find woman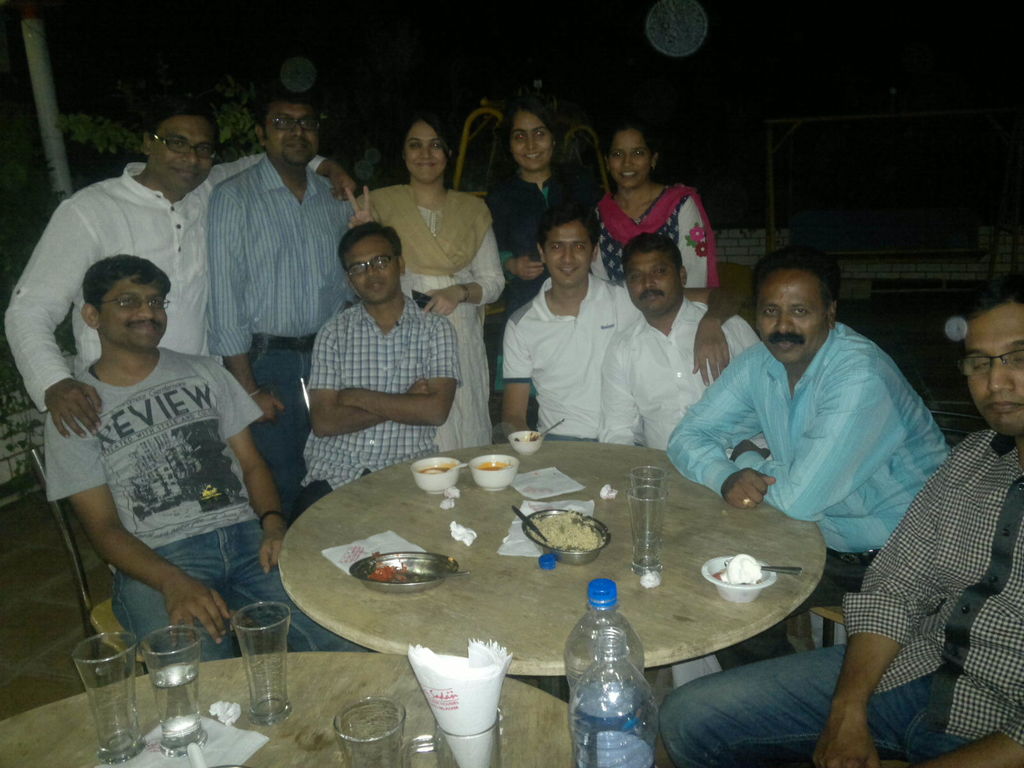
477:102:607:399
